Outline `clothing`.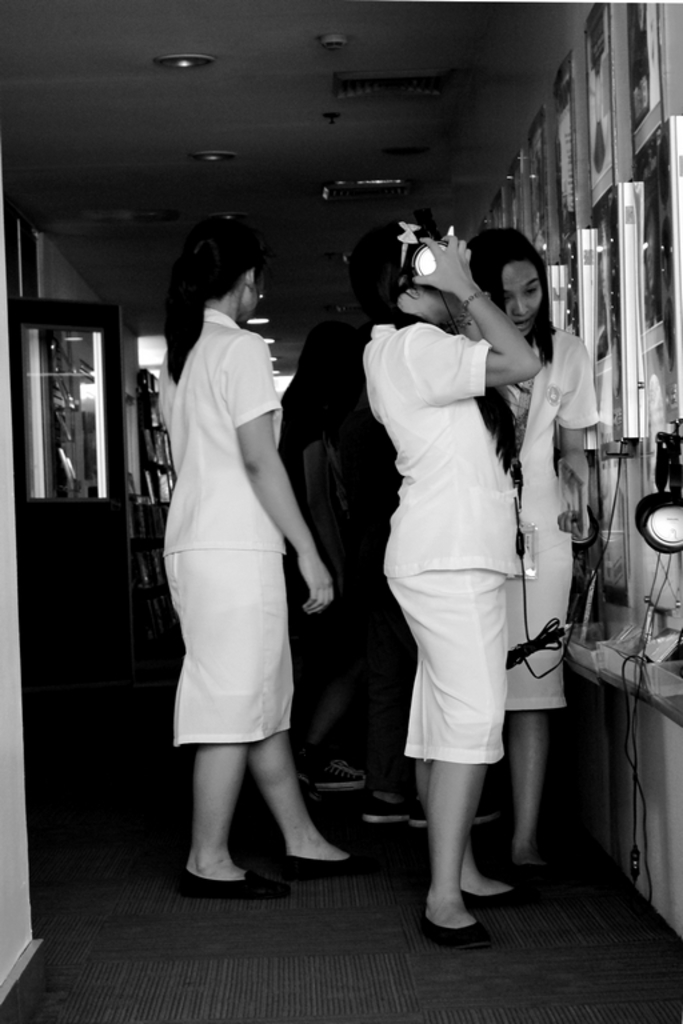
Outline: pyautogui.locateOnScreen(498, 329, 600, 709).
